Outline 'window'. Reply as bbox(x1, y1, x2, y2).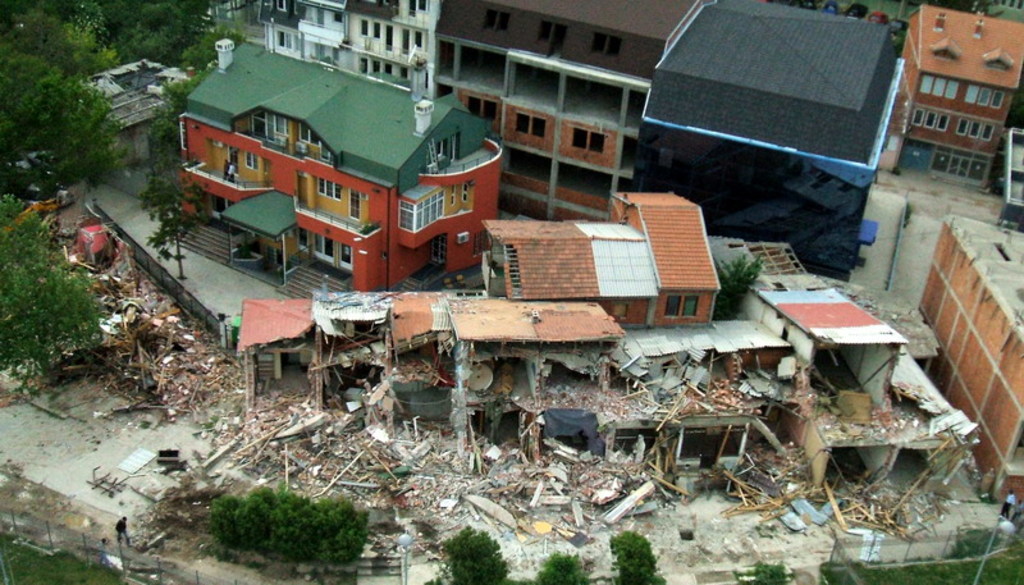
bbox(371, 20, 381, 40).
